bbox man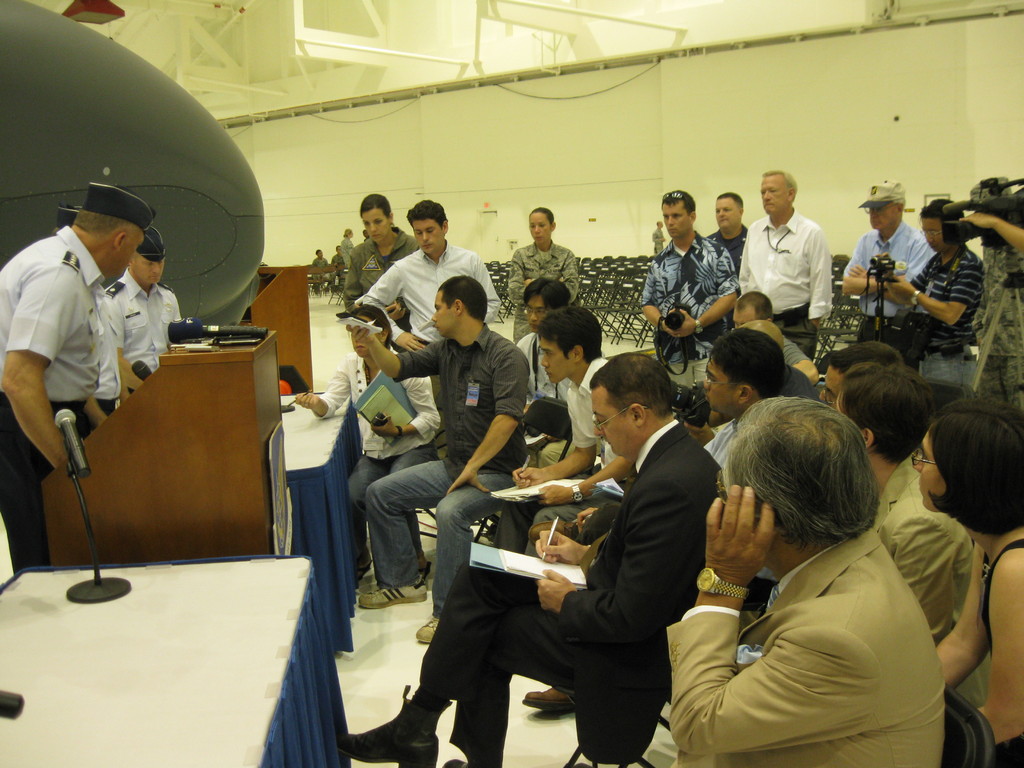
712, 286, 822, 394
